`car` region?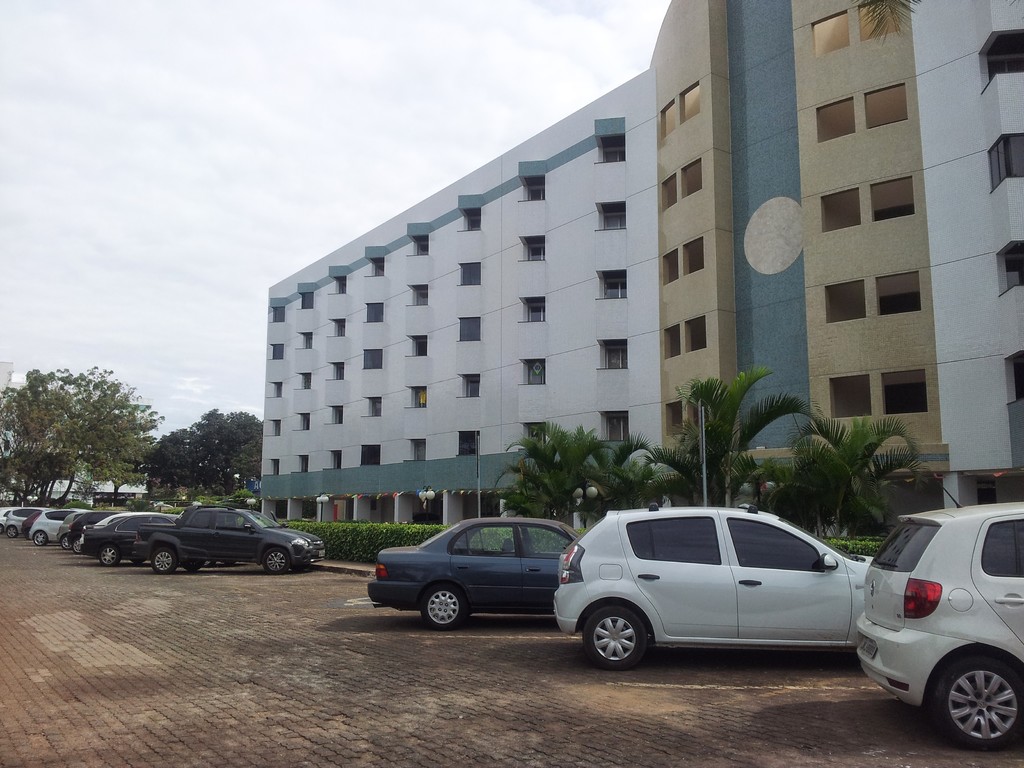
x1=857, y1=468, x2=1023, y2=749
